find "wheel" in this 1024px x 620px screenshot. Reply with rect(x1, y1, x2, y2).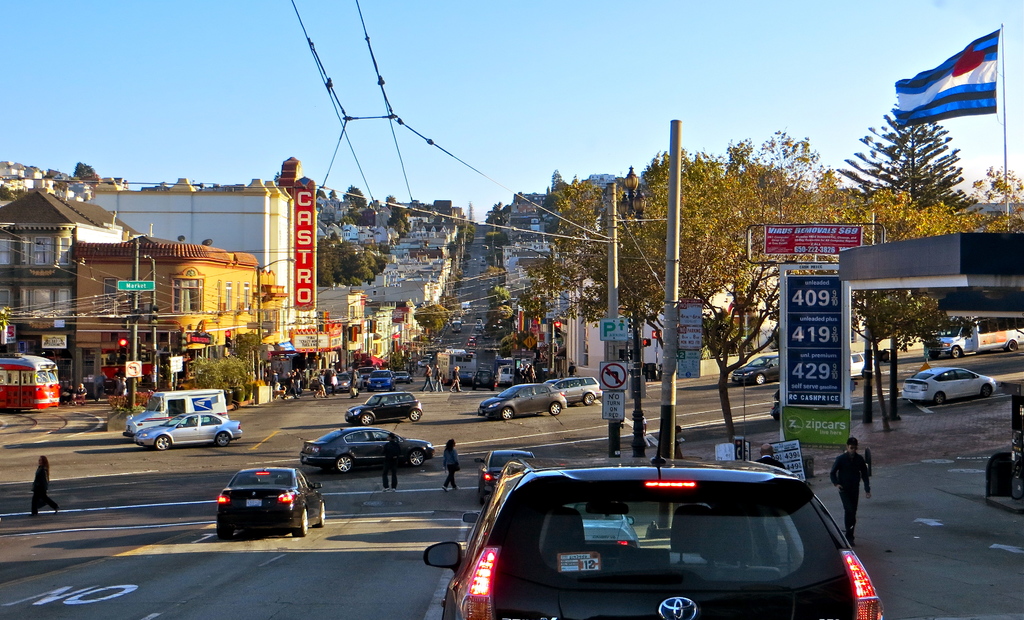
rect(155, 435, 170, 448).
